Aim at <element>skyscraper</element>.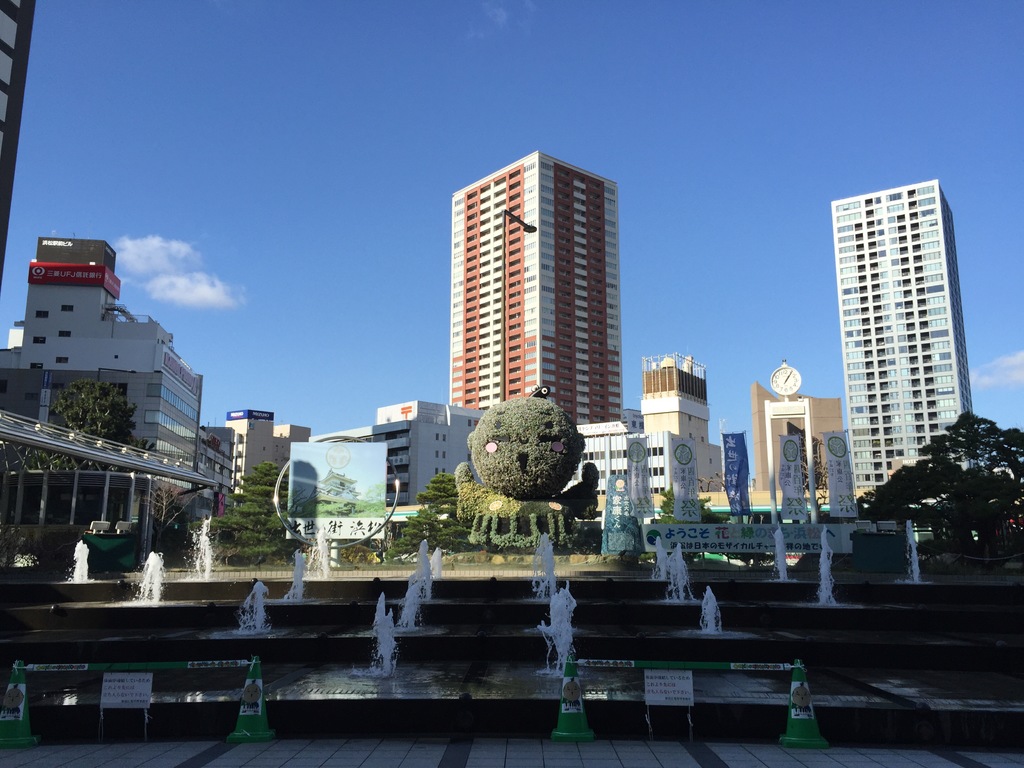
Aimed at box(415, 153, 654, 461).
